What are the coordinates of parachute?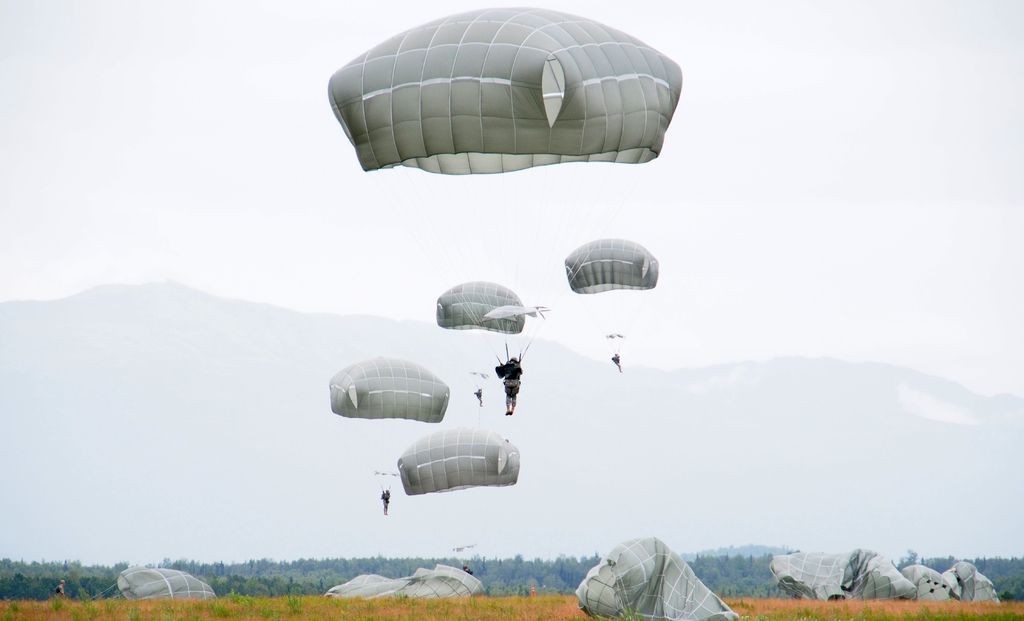
(327,564,487,599).
